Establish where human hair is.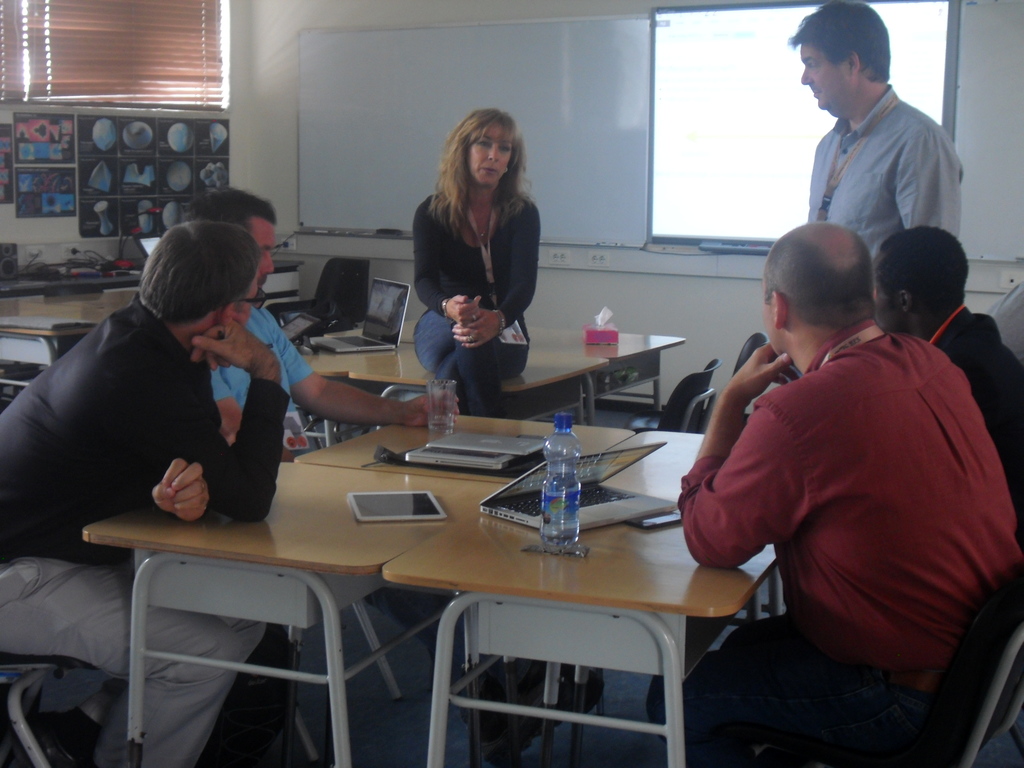
Established at x1=876, y1=221, x2=971, y2=316.
